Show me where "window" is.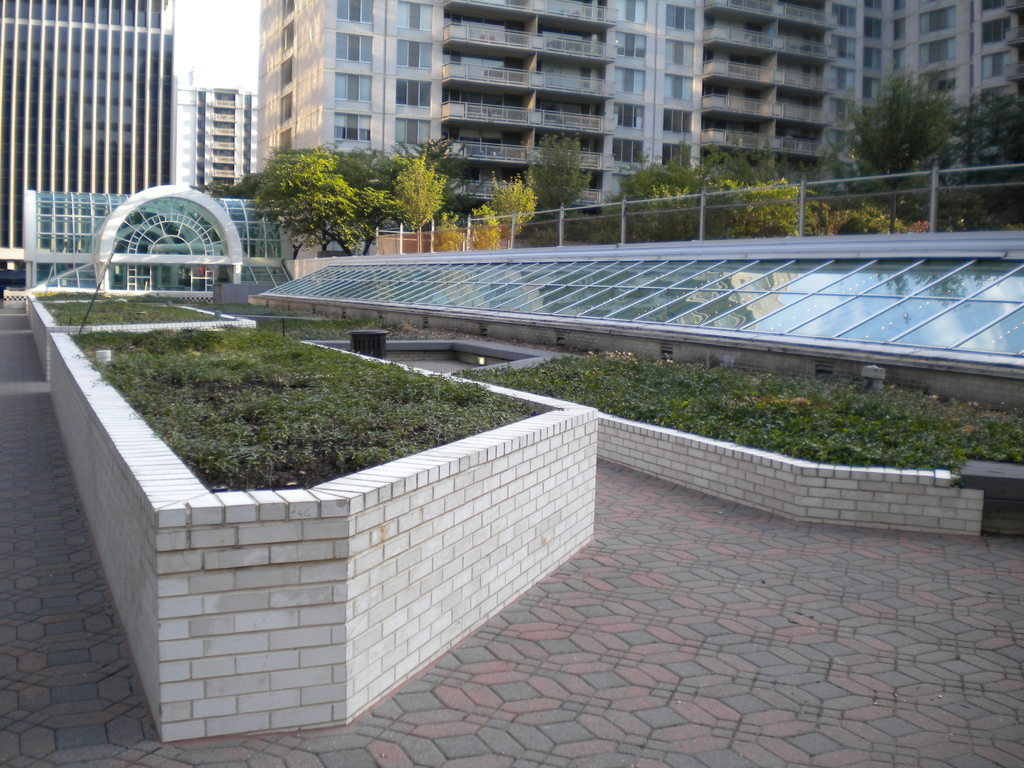
"window" is at (278,0,297,19).
